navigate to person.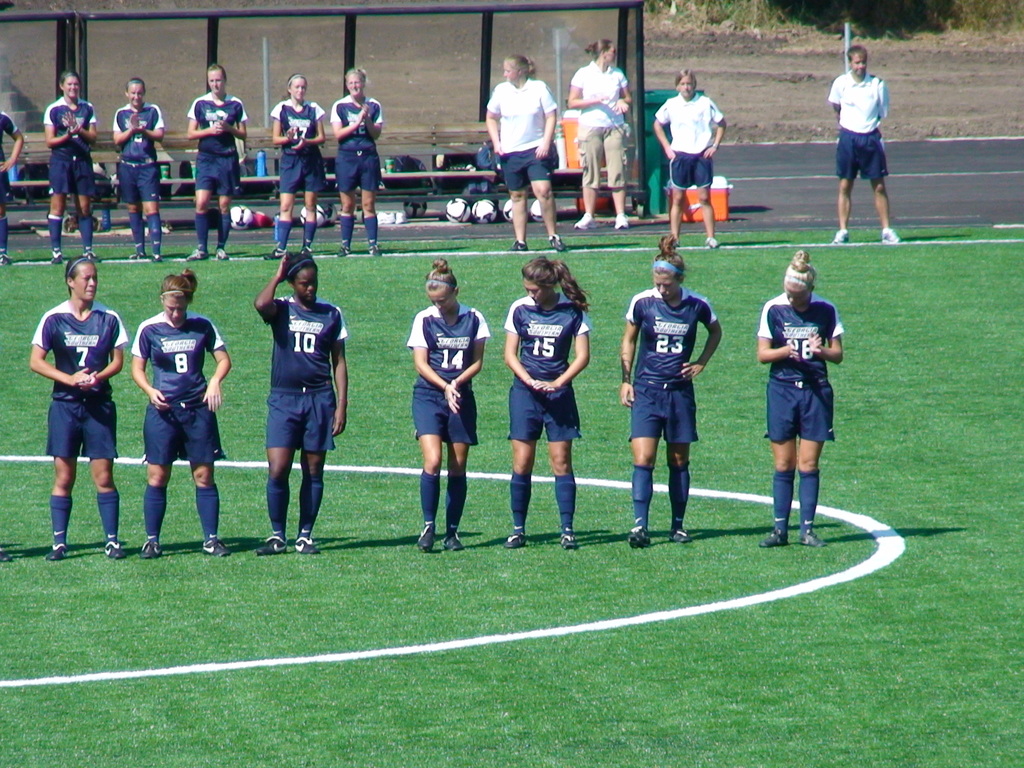
Navigation target: Rect(42, 68, 97, 261).
